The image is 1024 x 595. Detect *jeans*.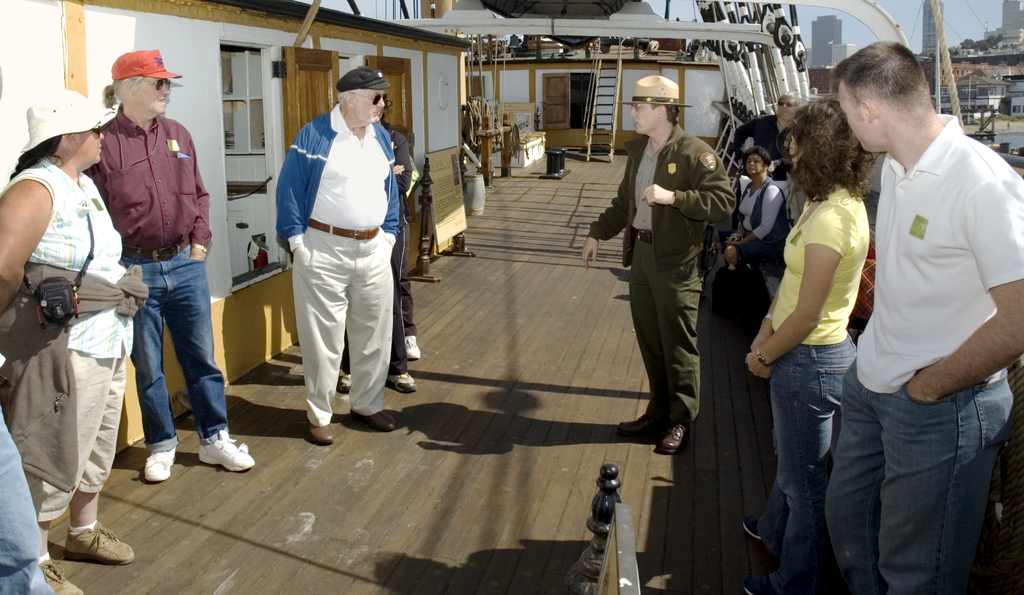
Detection: bbox=(121, 243, 231, 457).
